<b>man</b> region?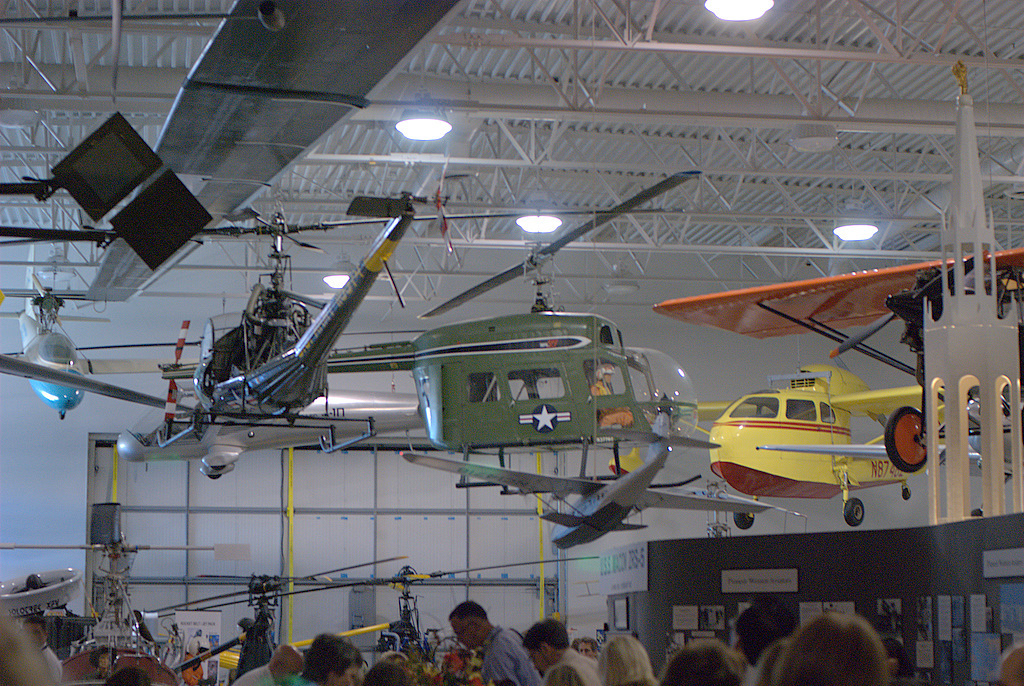
BBox(519, 614, 605, 685)
